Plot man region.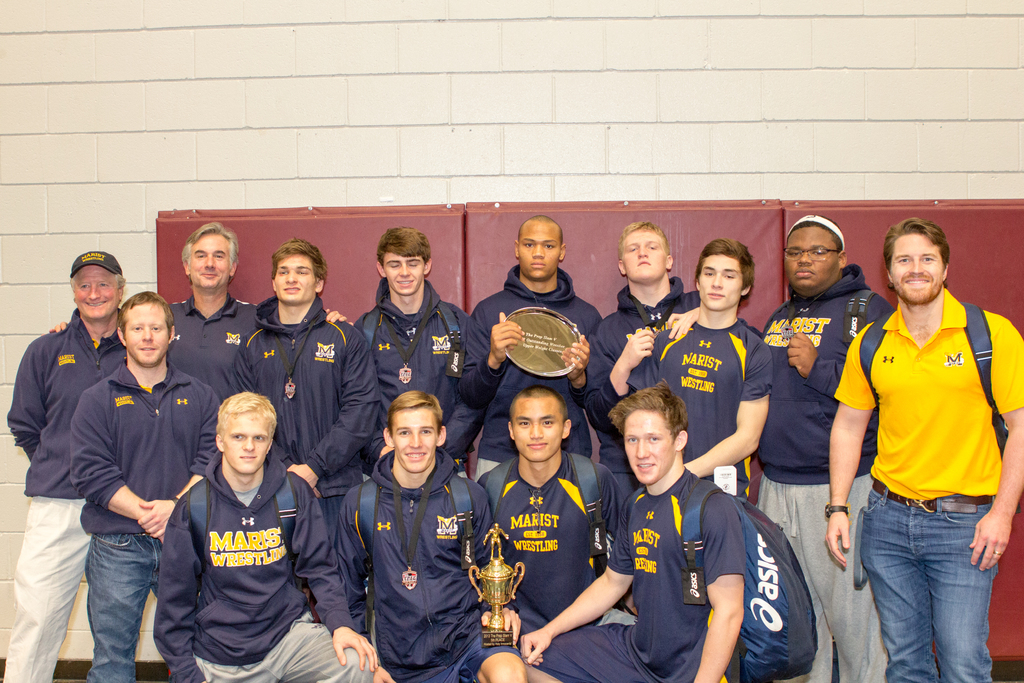
Plotted at left=459, top=215, right=606, bottom=483.
